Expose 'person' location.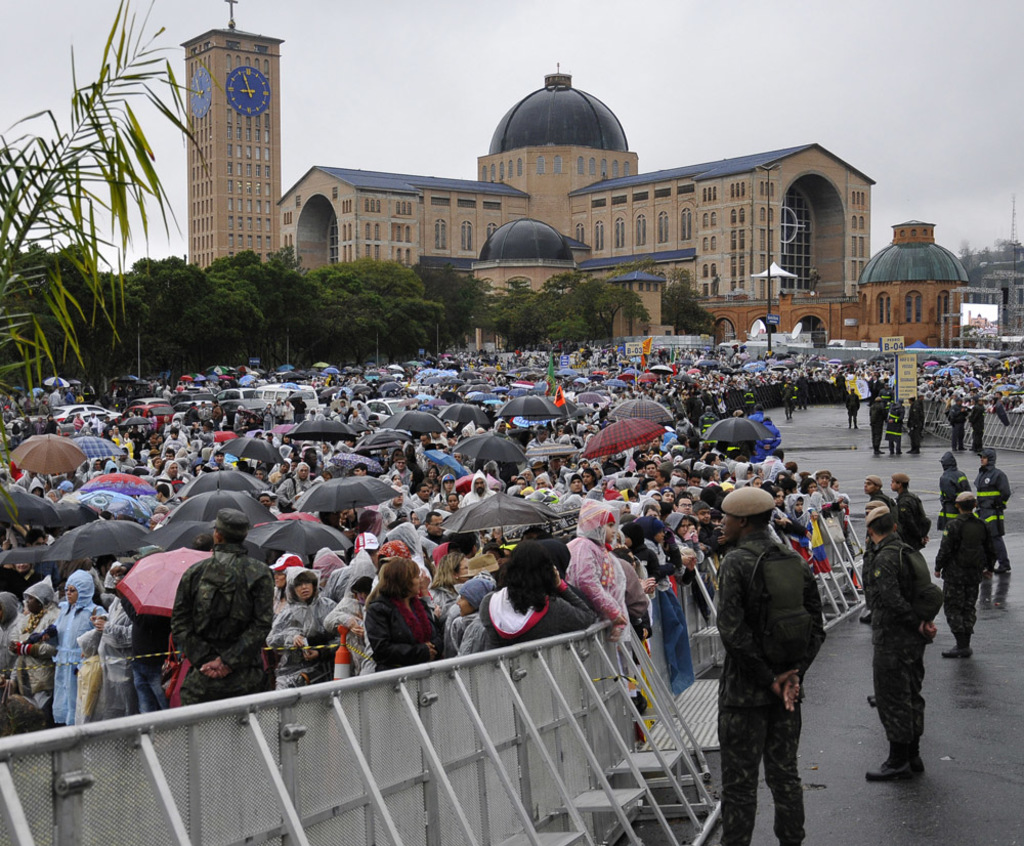
Exposed at 865/501/942/782.
